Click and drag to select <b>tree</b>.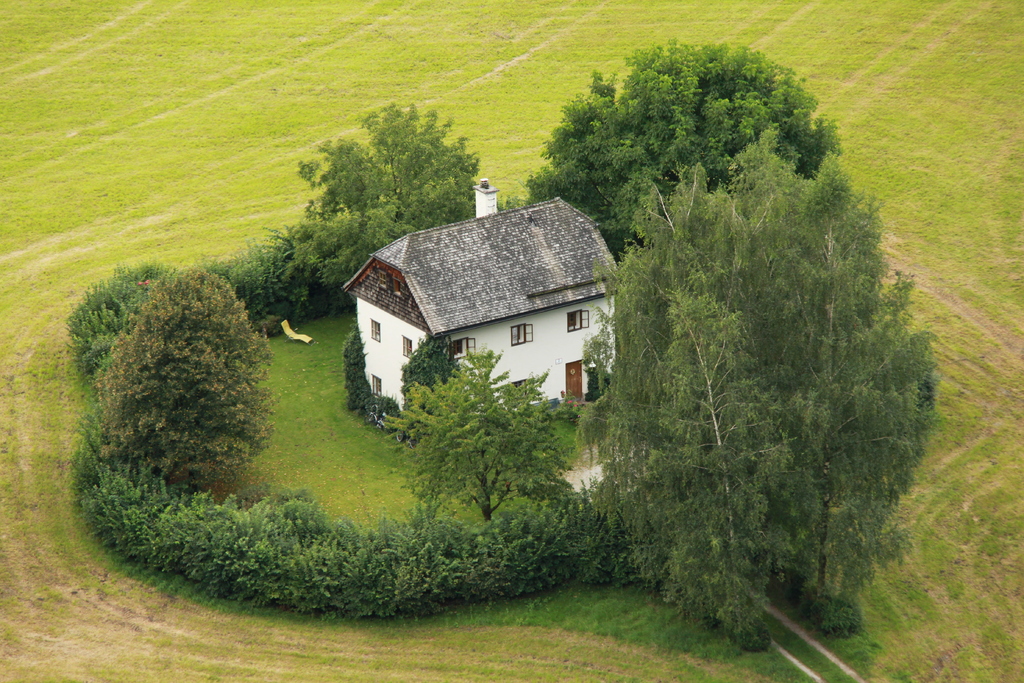
Selection: {"left": 620, "top": 177, "right": 792, "bottom": 648}.
